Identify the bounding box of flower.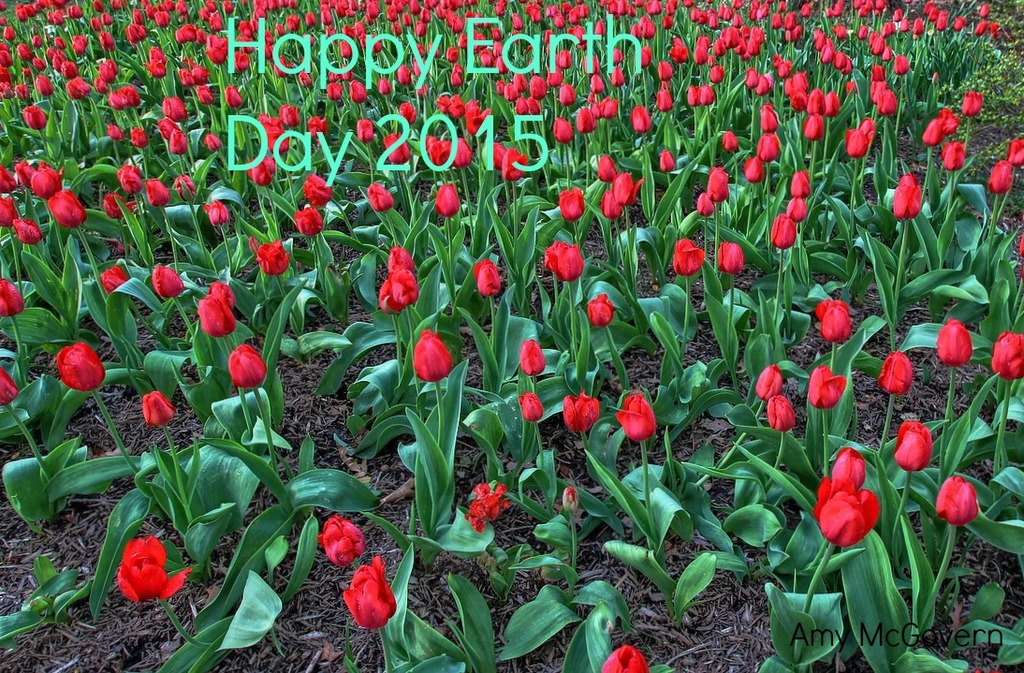
left=743, top=154, right=761, bottom=185.
